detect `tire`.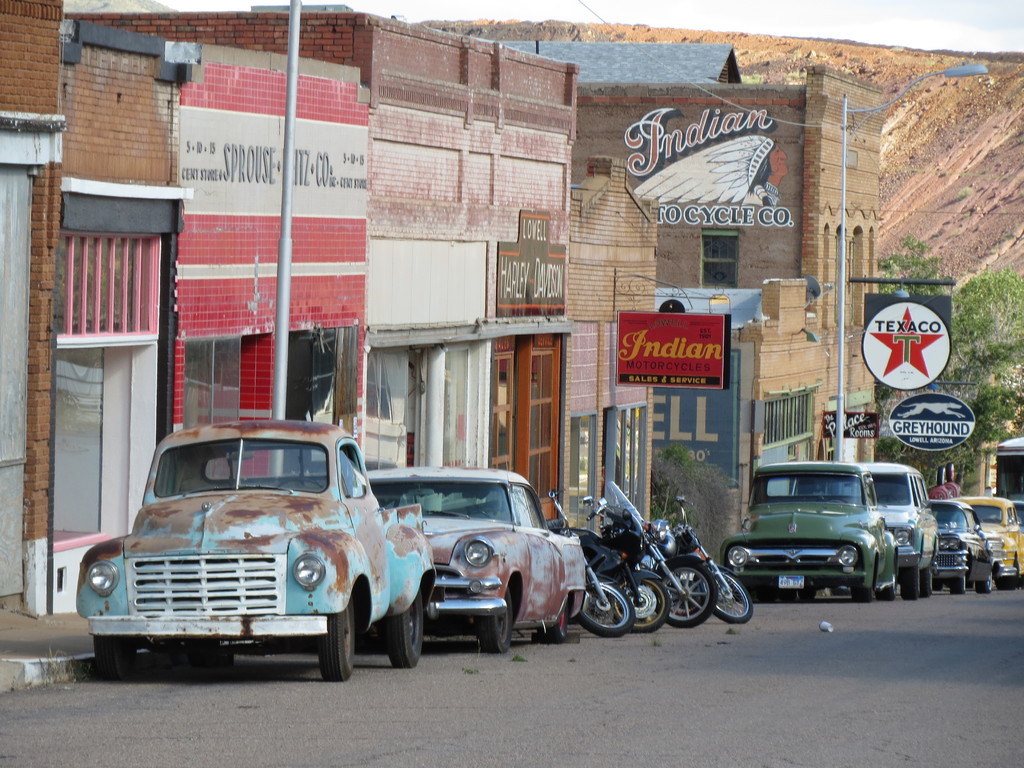
Detected at x1=574, y1=576, x2=634, y2=637.
